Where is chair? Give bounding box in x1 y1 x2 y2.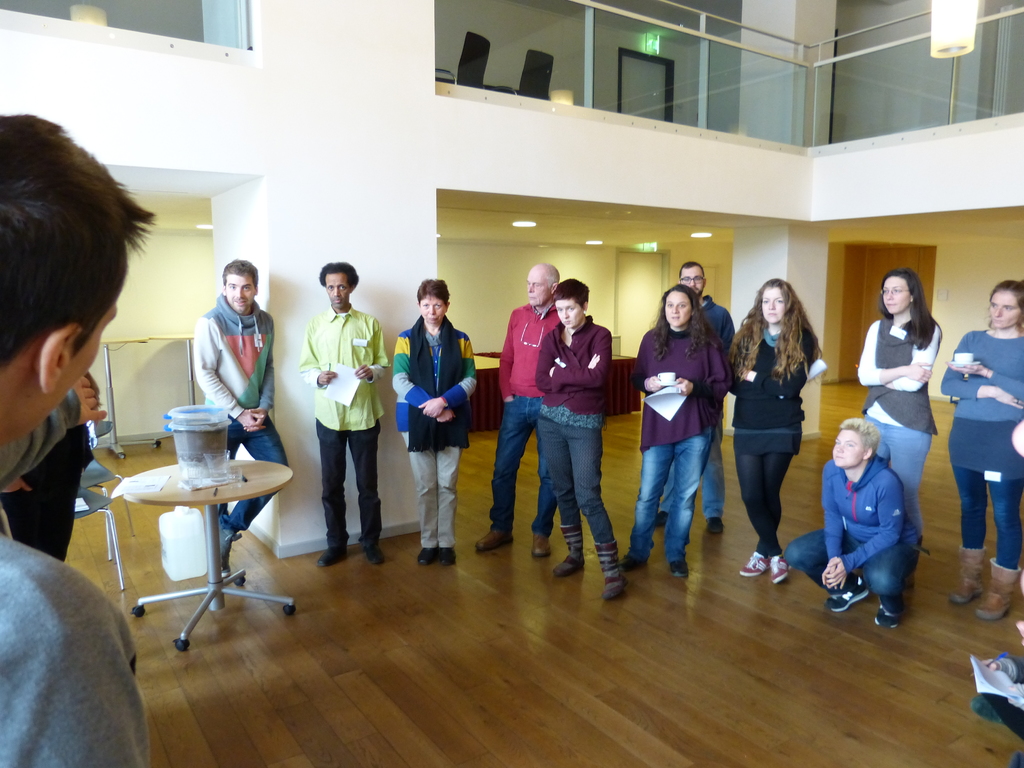
72 488 126 590.
